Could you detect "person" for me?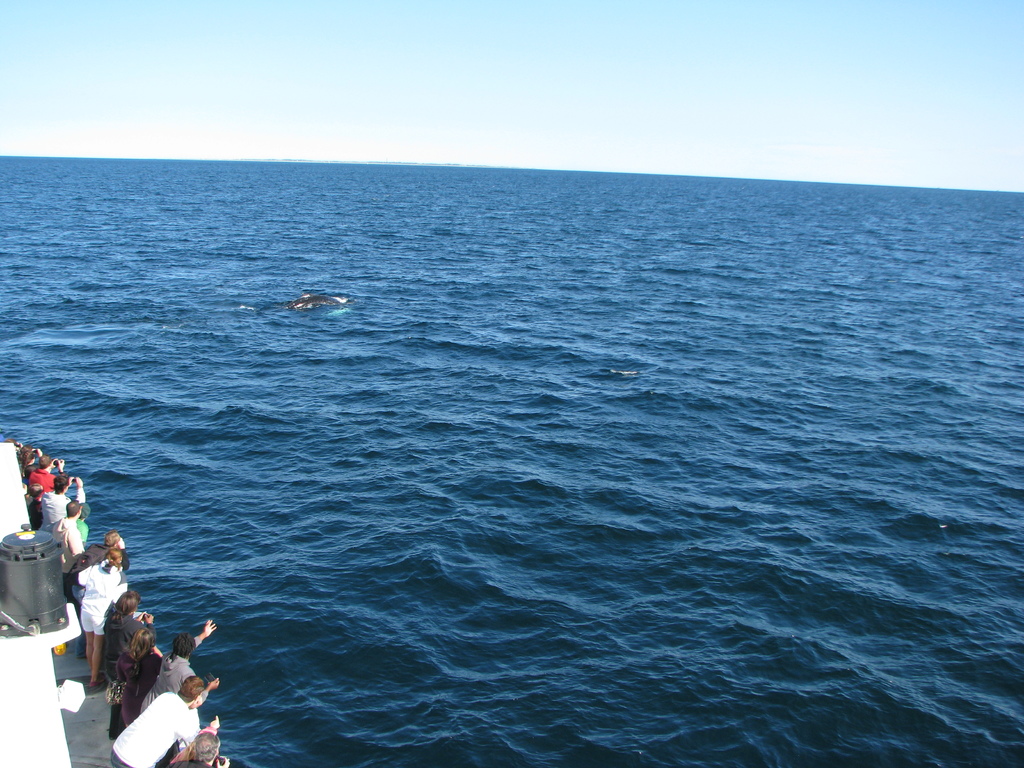
Detection result: (48,500,86,614).
